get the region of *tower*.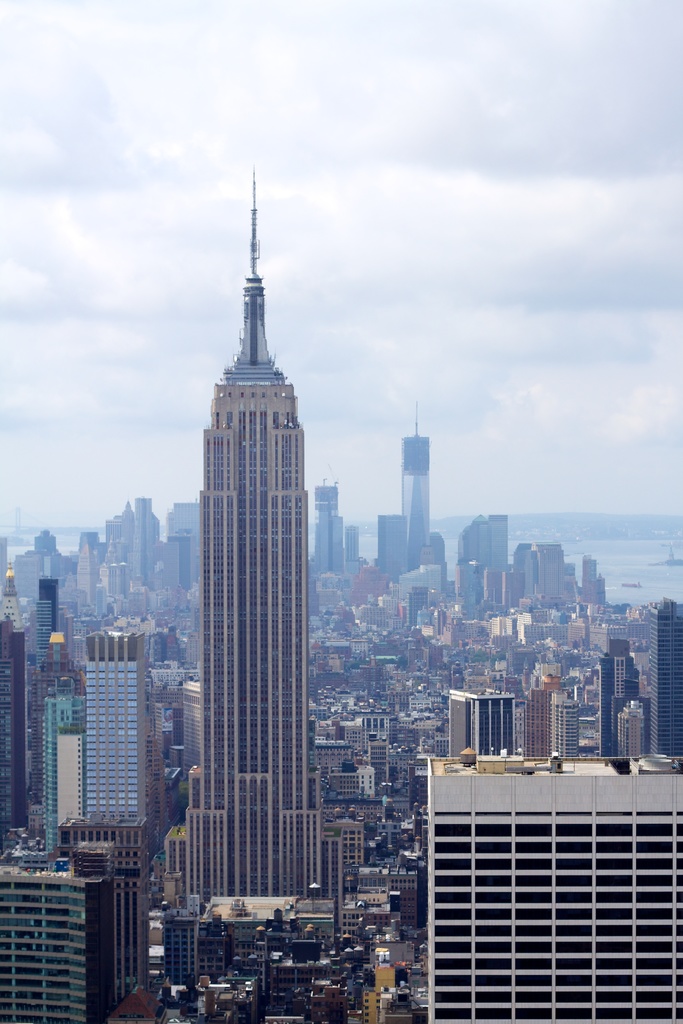
pyautogui.locateOnScreen(397, 424, 434, 584).
